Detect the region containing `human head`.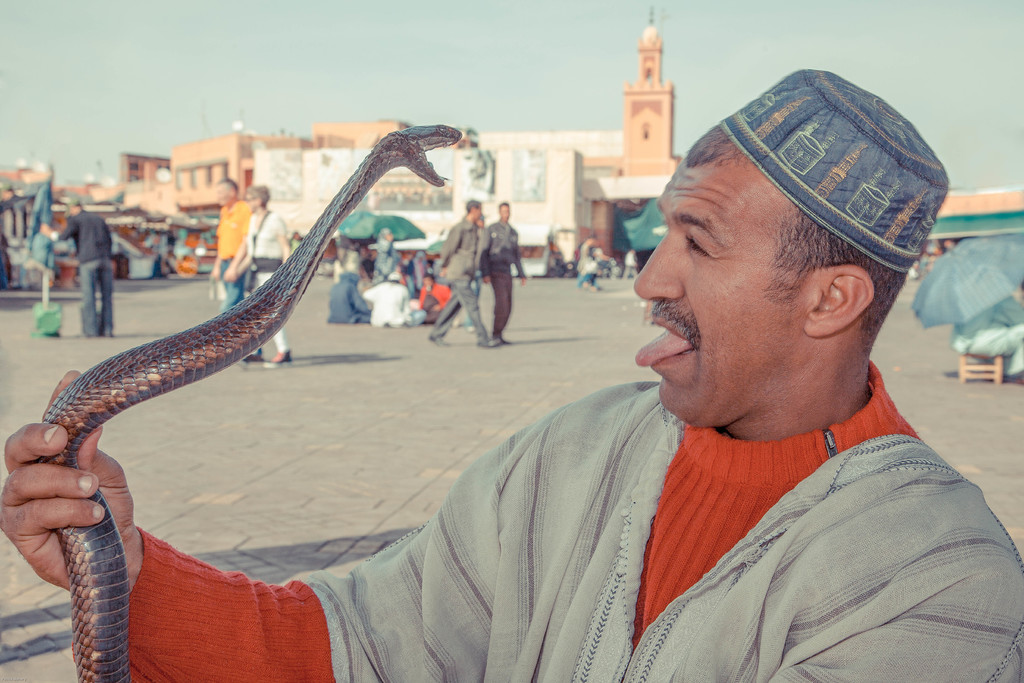
<bbox>652, 72, 933, 416</bbox>.
